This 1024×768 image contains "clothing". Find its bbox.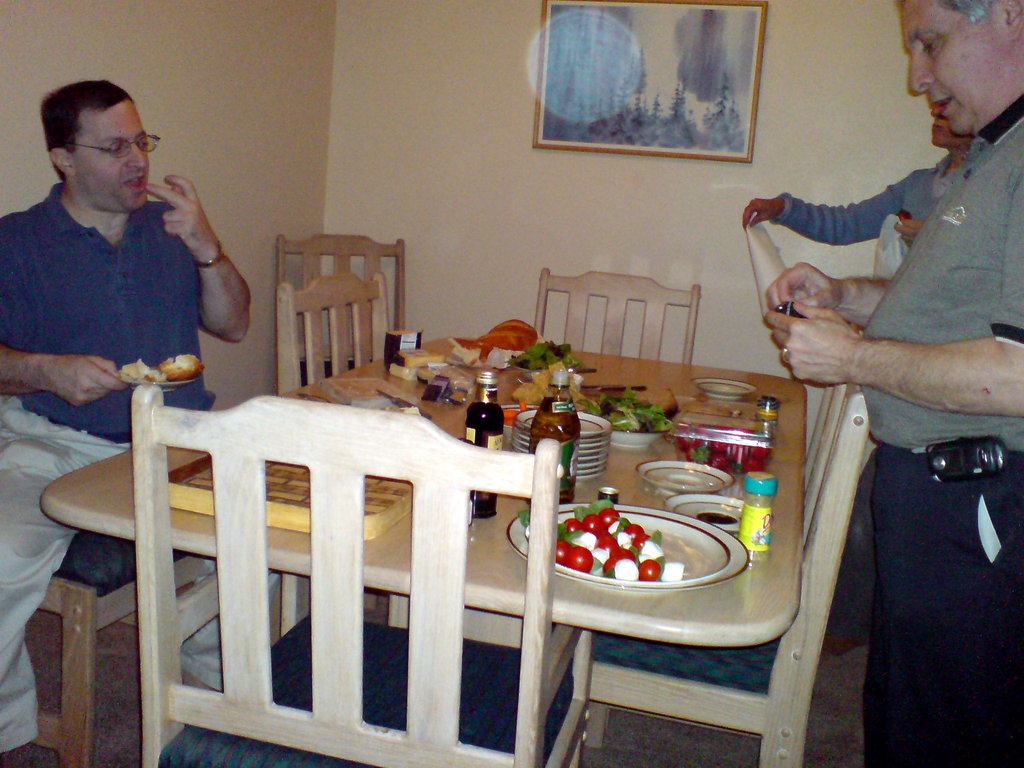
{"x1": 773, "y1": 157, "x2": 929, "y2": 254}.
